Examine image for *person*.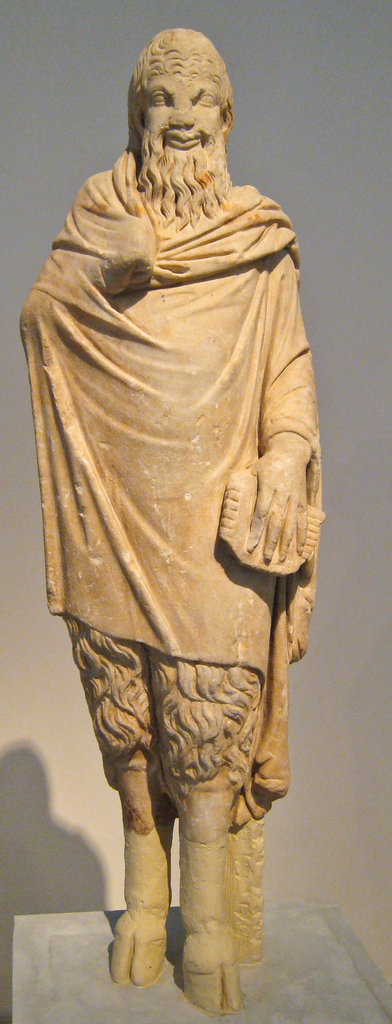
Examination result: box=[35, 16, 359, 1023].
